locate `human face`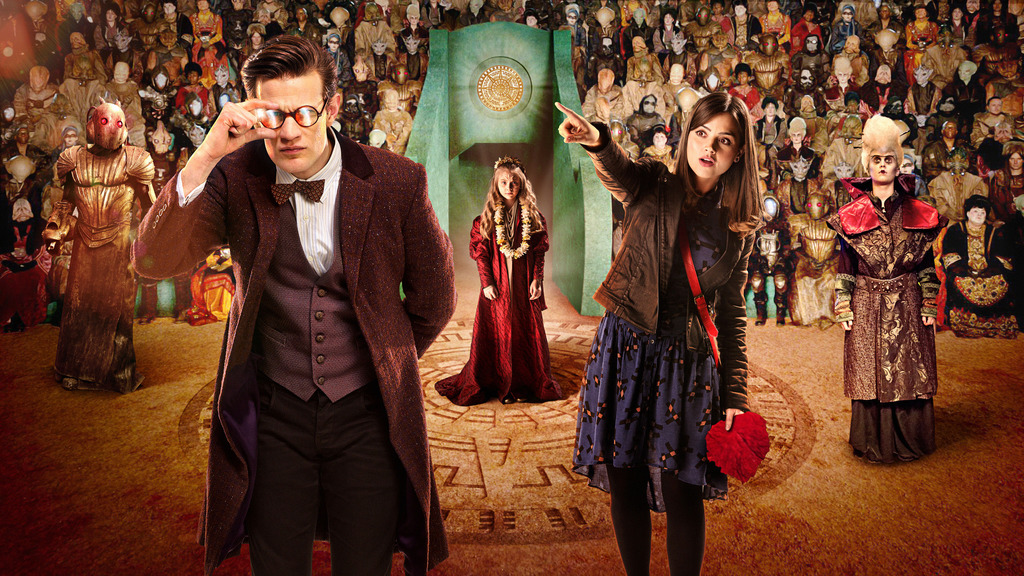
106/9/116/25
